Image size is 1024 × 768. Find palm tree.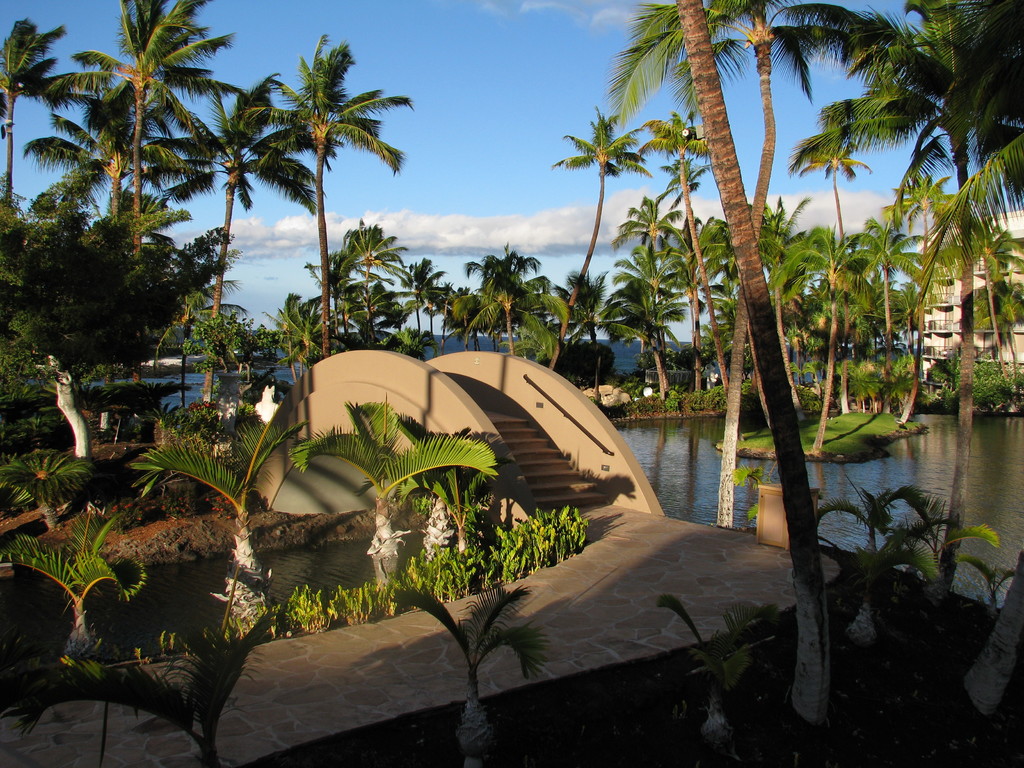
left=418, top=0, right=1011, bottom=343.
